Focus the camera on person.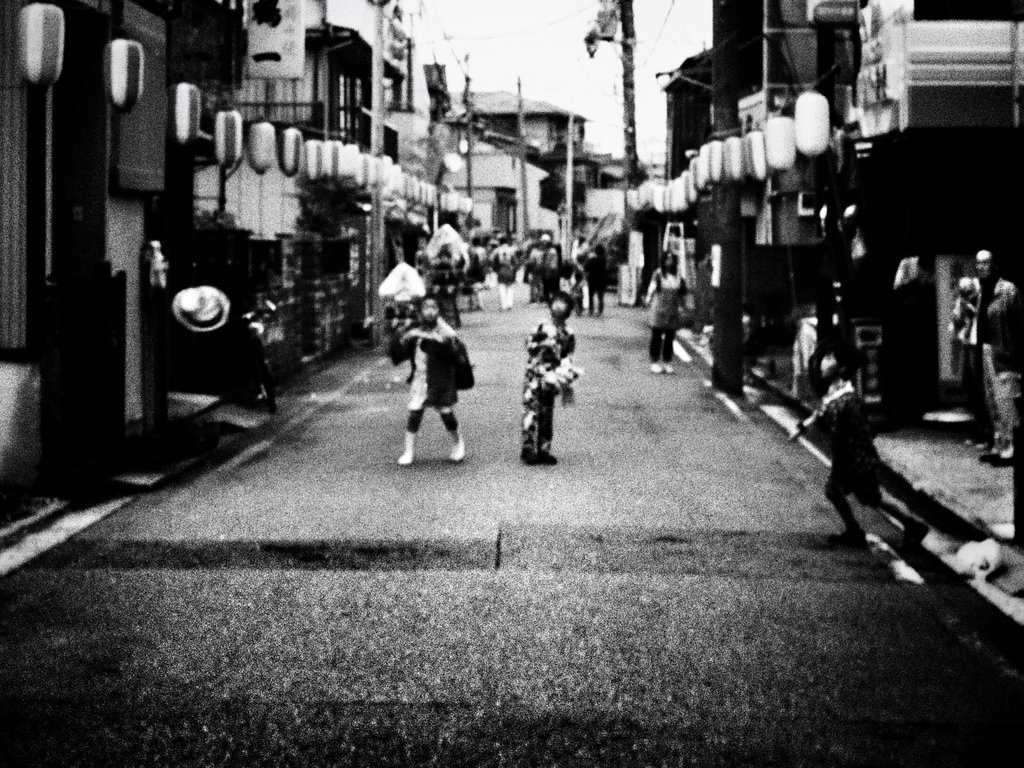
Focus region: bbox=(788, 342, 931, 556).
